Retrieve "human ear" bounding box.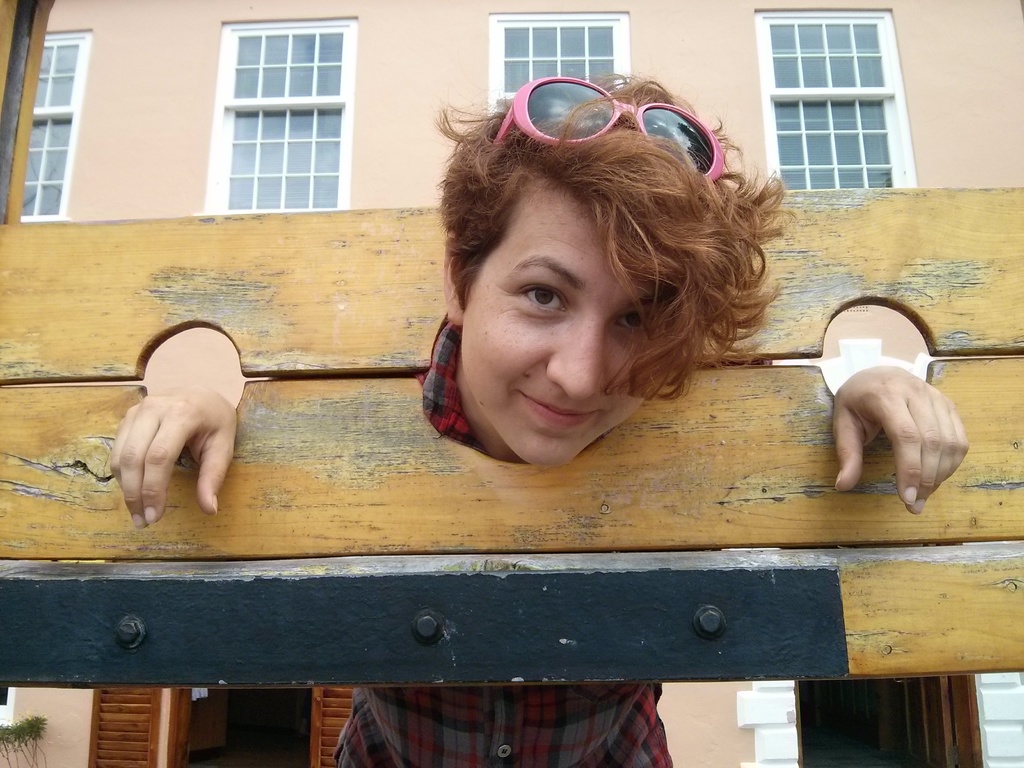
Bounding box: region(440, 236, 460, 324).
